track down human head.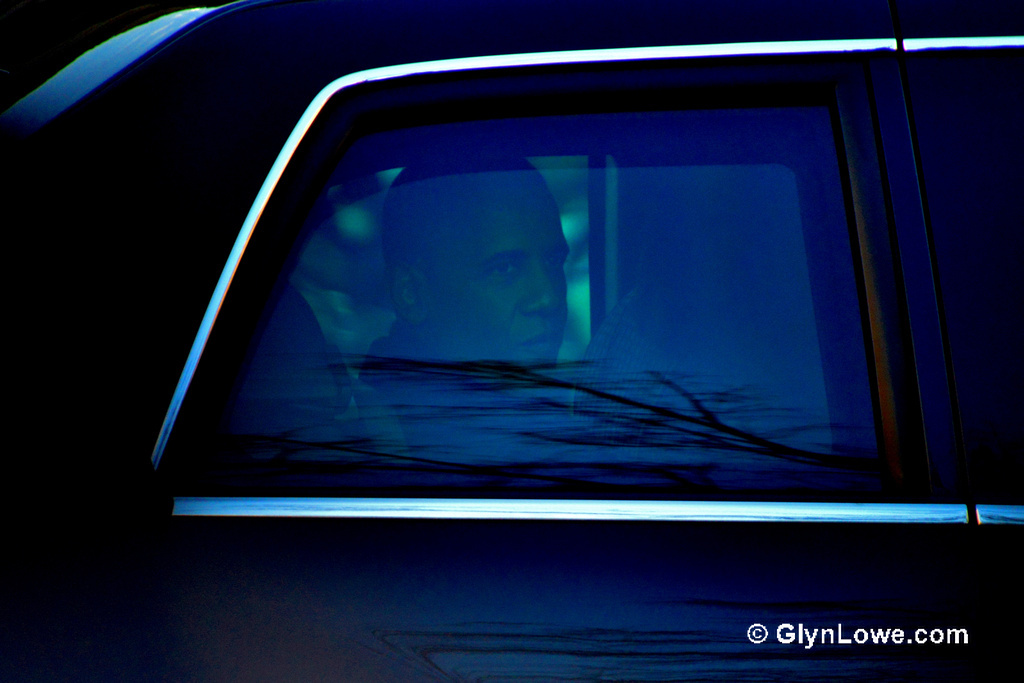
Tracked to 397, 190, 587, 344.
